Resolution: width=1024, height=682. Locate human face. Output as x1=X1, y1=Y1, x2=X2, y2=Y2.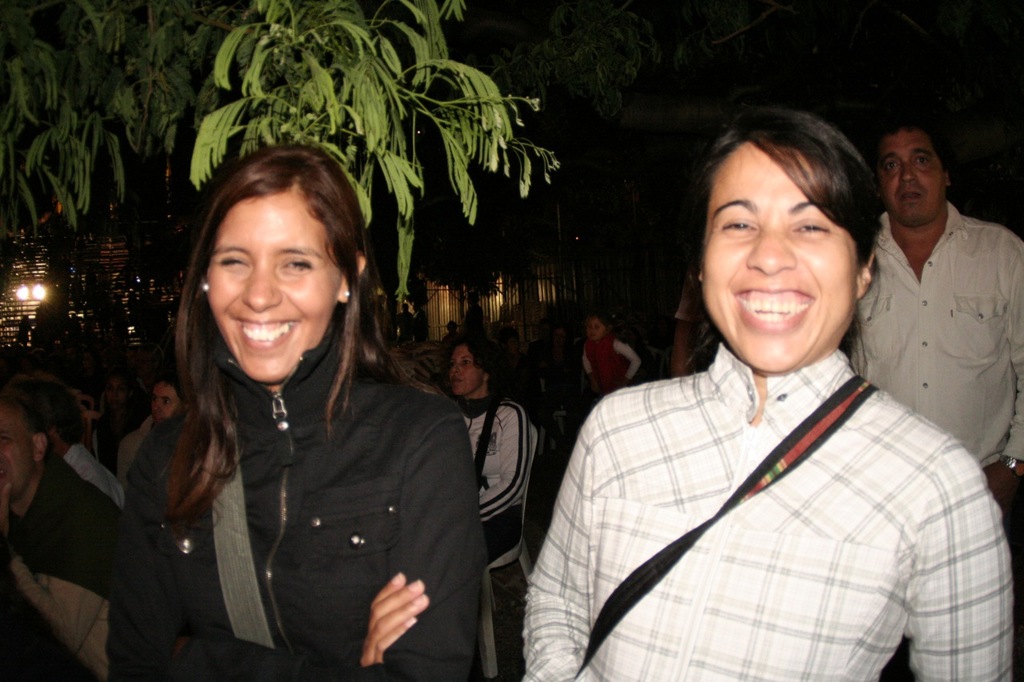
x1=583, y1=320, x2=602, y2=344.
